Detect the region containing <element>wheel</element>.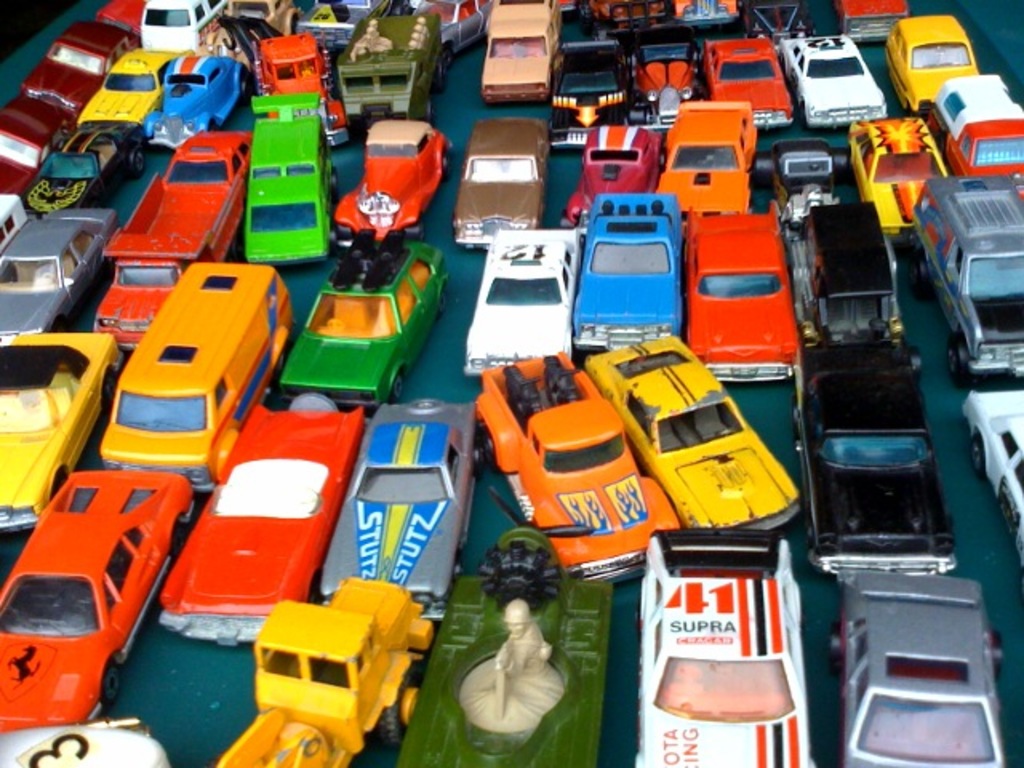
434 62 448 86.
